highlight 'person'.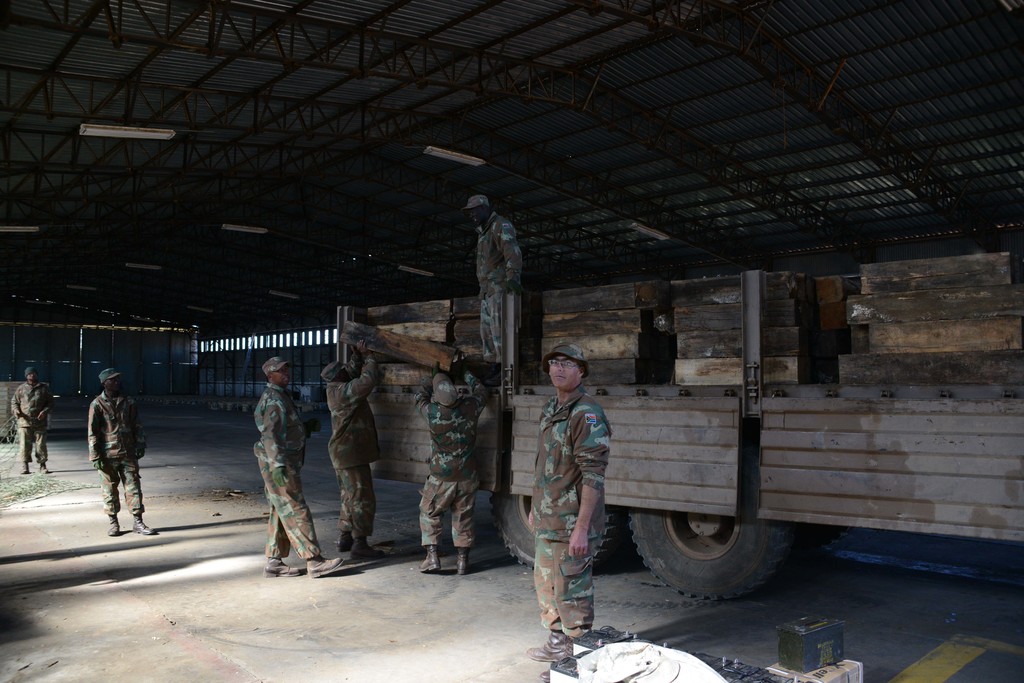
Highlighted region: <box>10,364,54,476</box>.
